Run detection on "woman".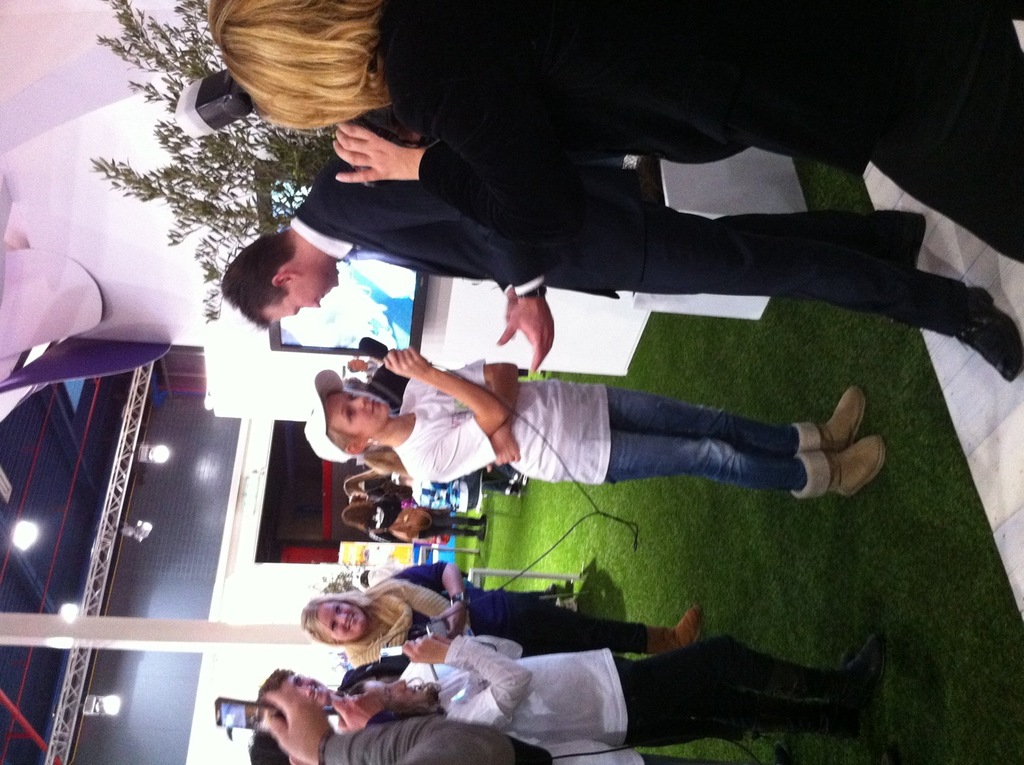
Result: [x1=301, y1=344, x2=888, y2=501].
